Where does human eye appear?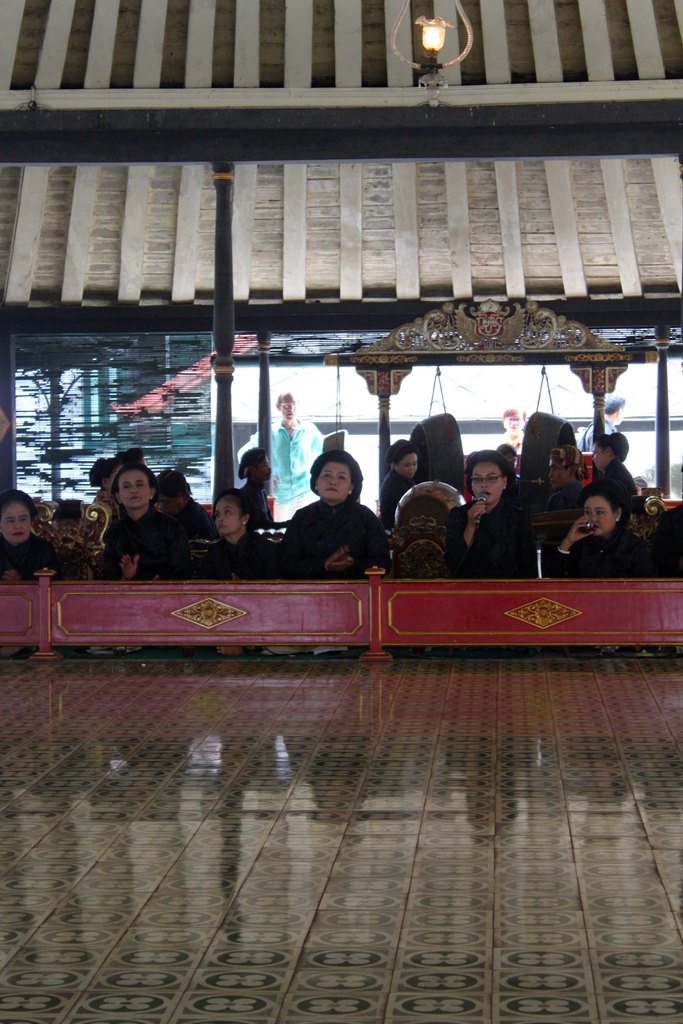
Appears at x1=223 y1=506 x2=235 y2=515.
